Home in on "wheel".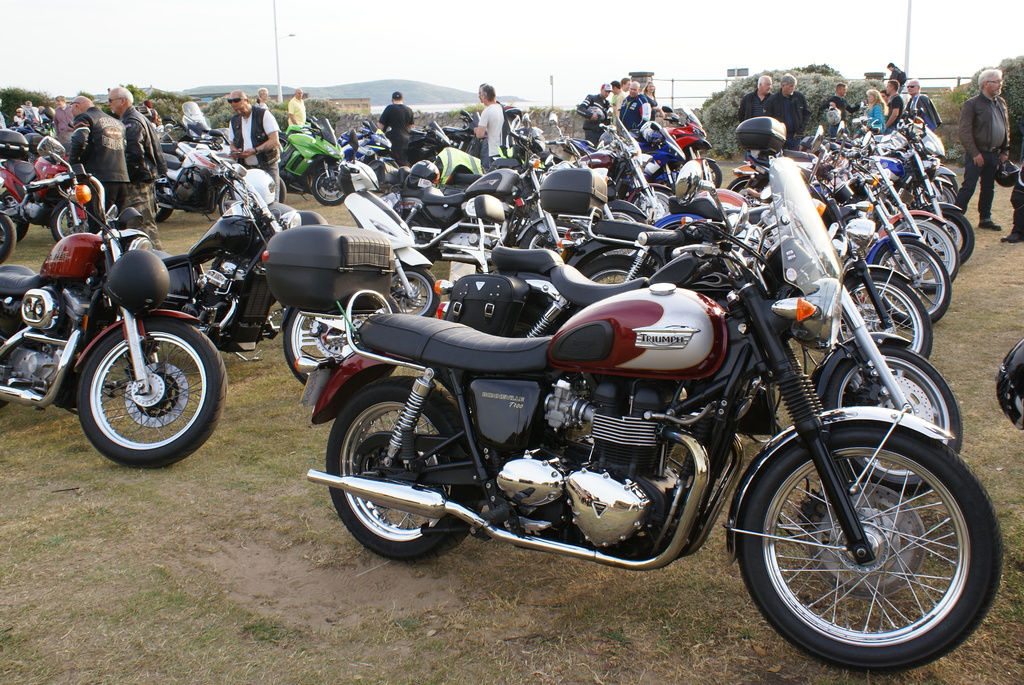
Homed in at x1=939 y1=171 x2=960 y2=200.
